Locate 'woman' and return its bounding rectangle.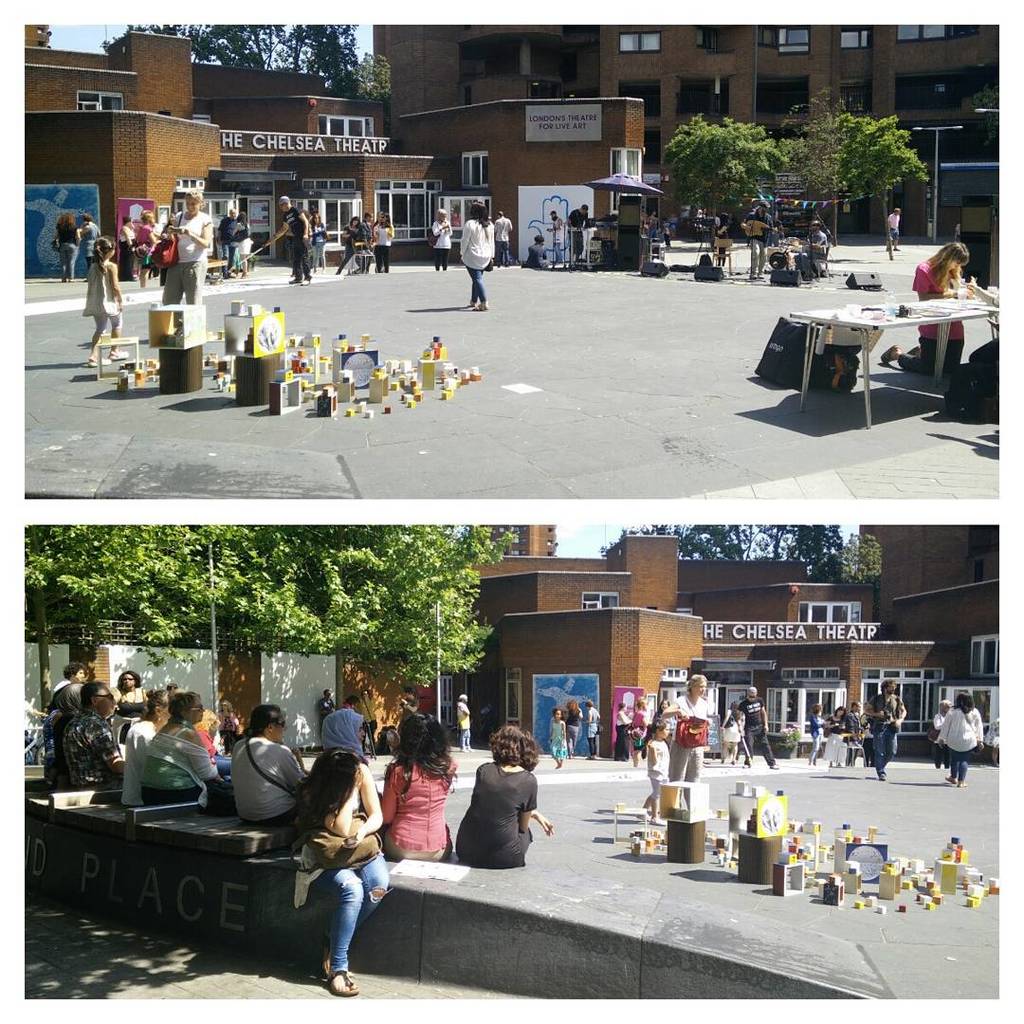
[458,202,497,312].
